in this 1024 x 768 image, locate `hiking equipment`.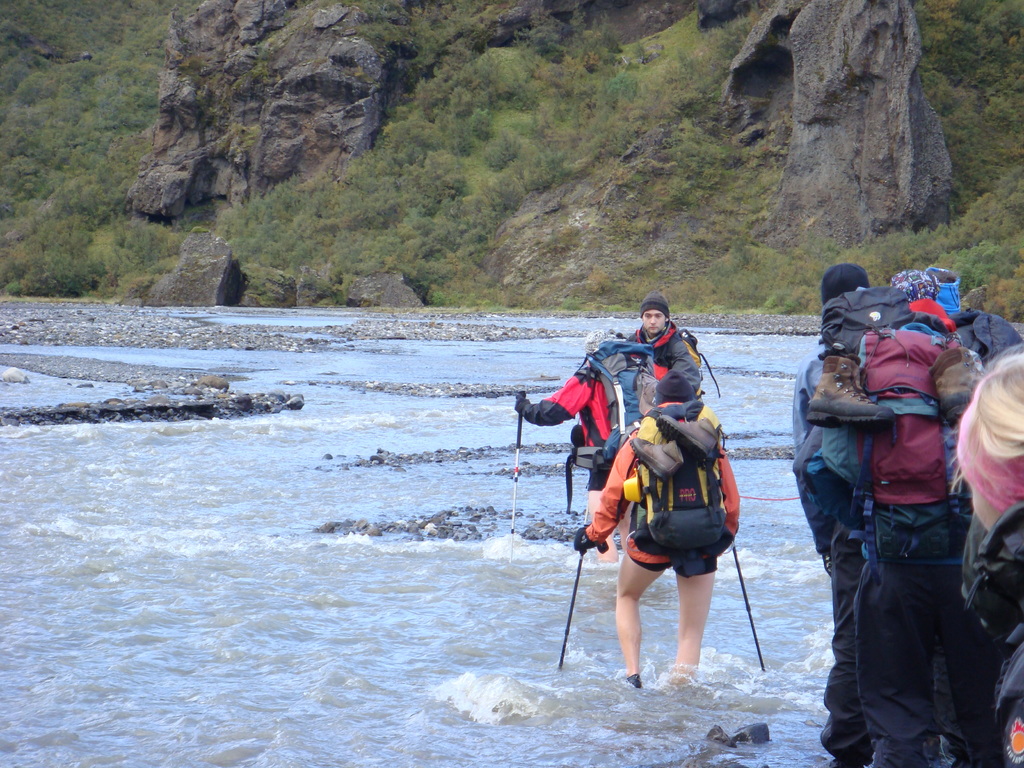
Bounding box: [571,529,595,556].
